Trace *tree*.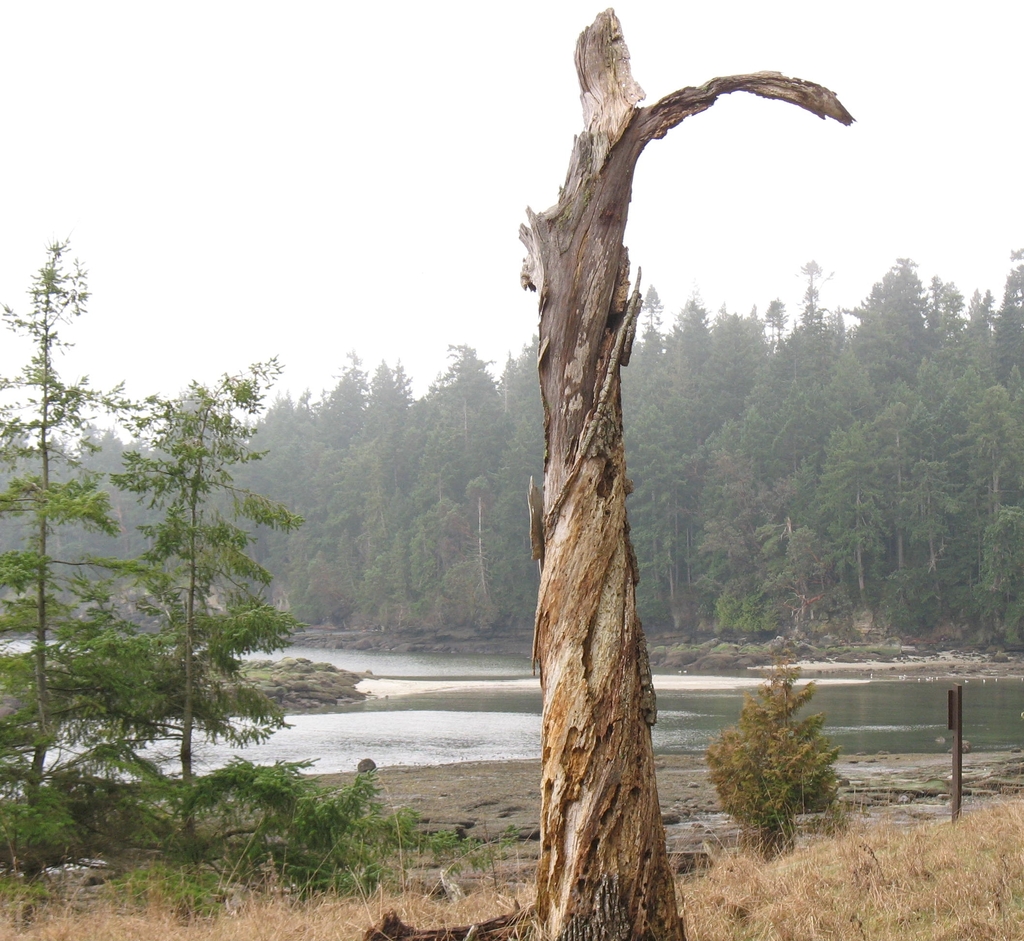
Traced to [101, 346, 380, 876].
